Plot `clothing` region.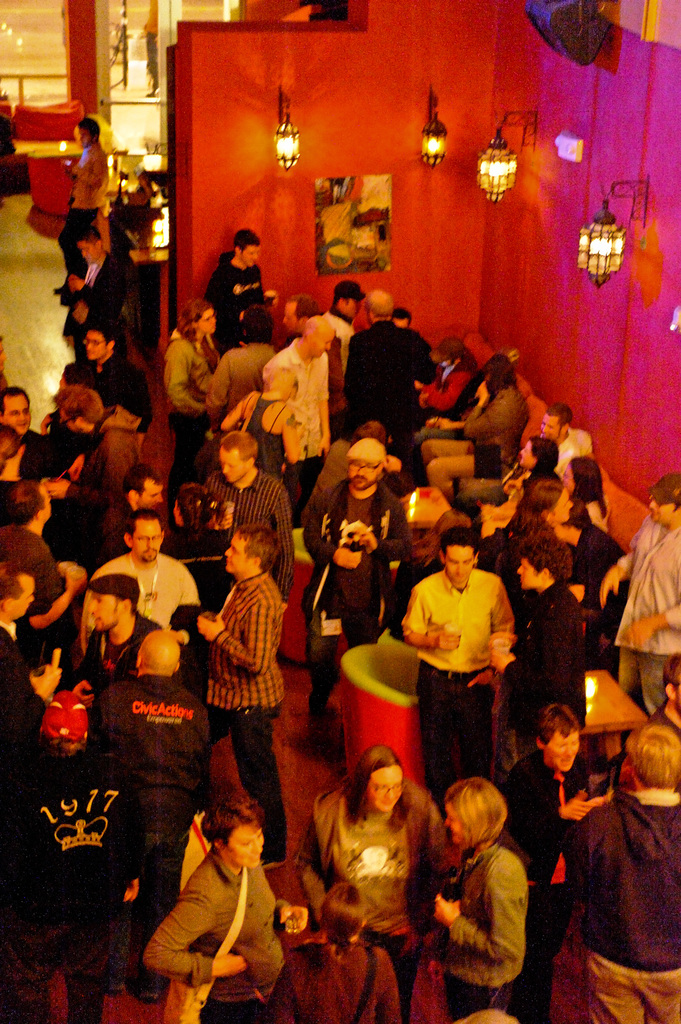
Plotted at Rect(391, 554, 510, 760).
